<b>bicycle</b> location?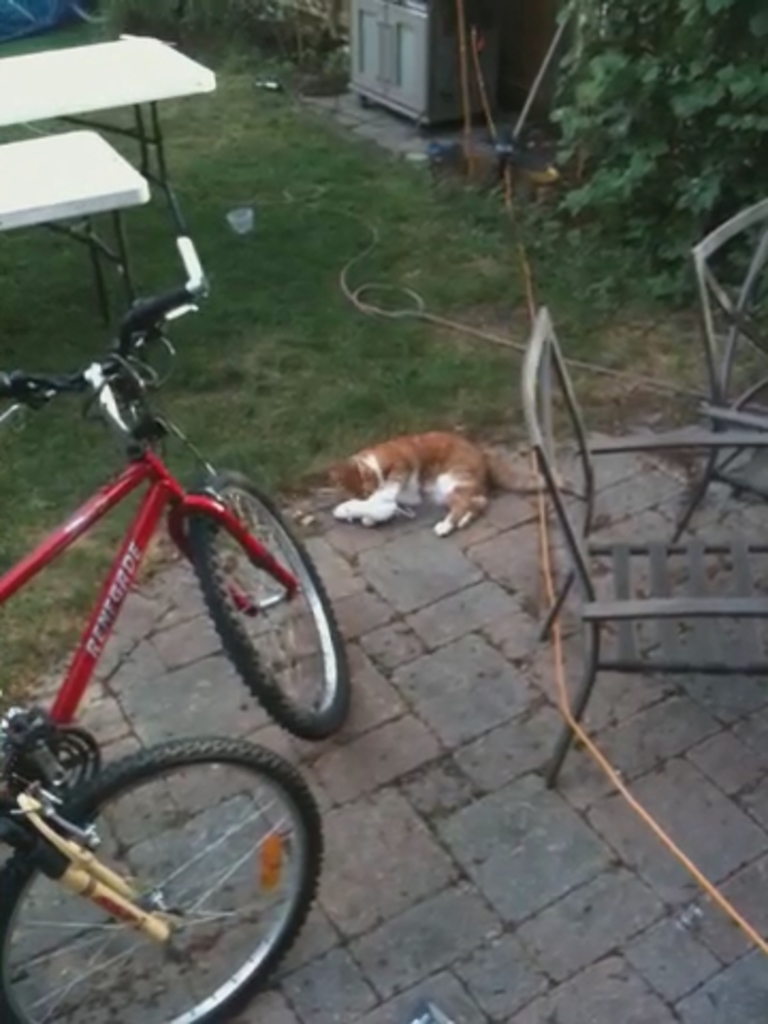
(0,706,322,1022)
